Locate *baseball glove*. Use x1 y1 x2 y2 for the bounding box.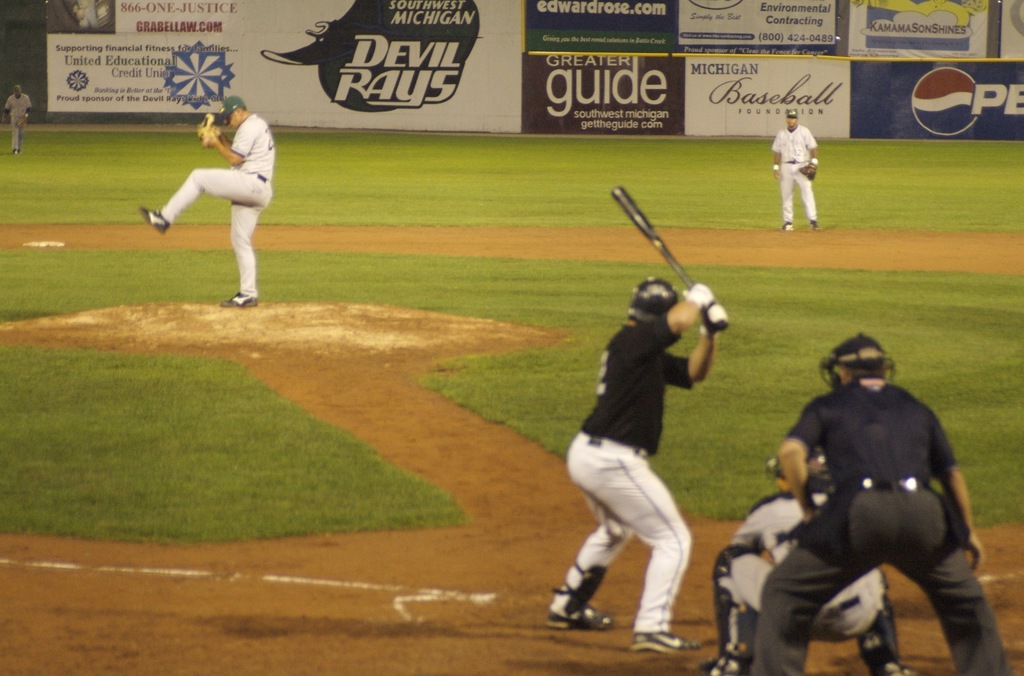
195 111 223 137.
